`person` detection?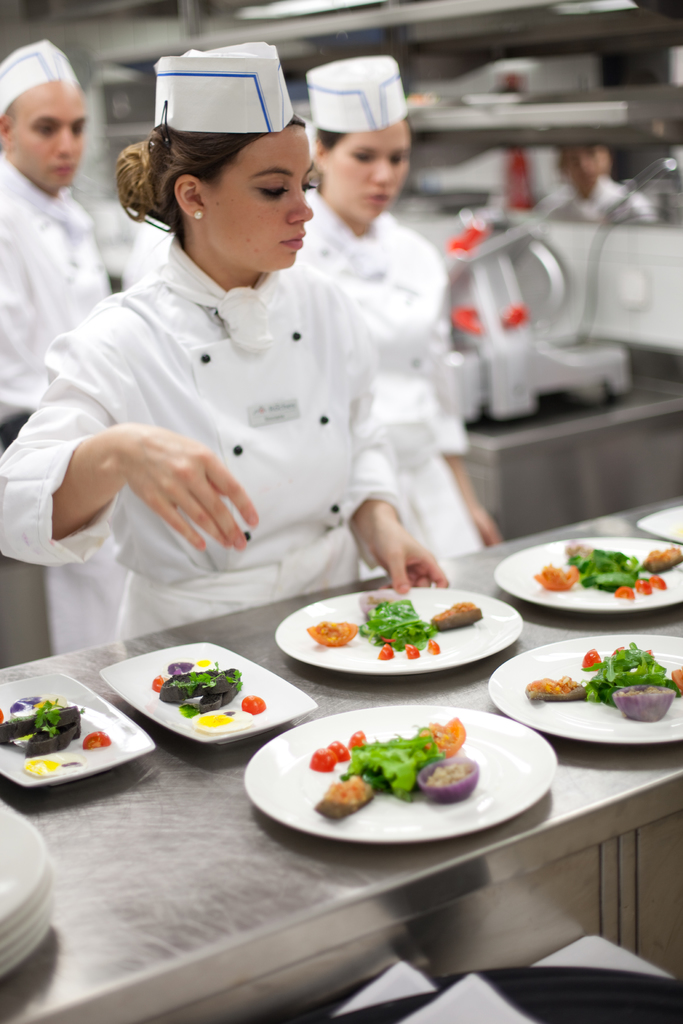
[x1=293, y1=57, x2=493, y2=557]
